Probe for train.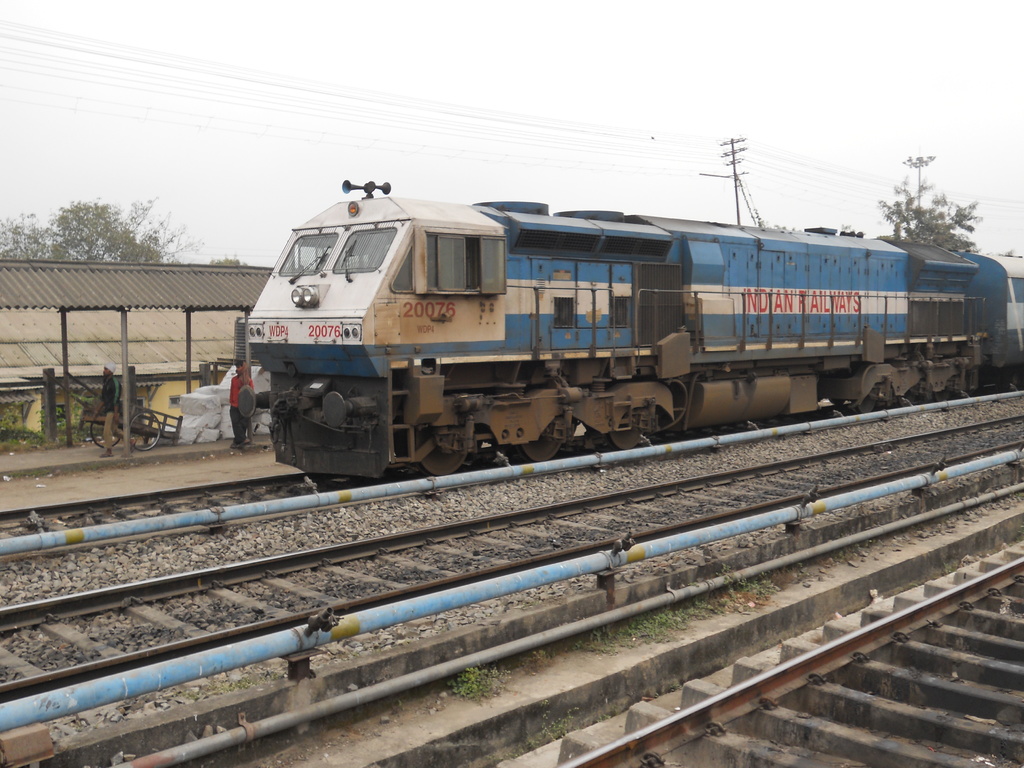
Probe result: l=234, t=180, r=1023, b=482.
